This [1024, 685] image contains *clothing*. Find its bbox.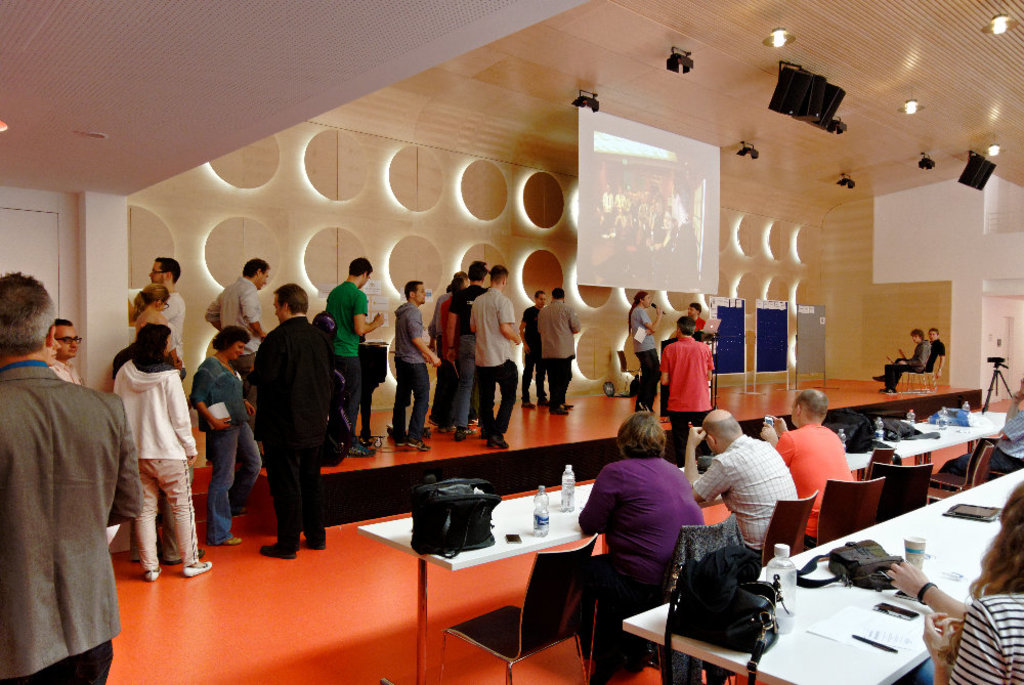
[631, 306, 662, 404].
